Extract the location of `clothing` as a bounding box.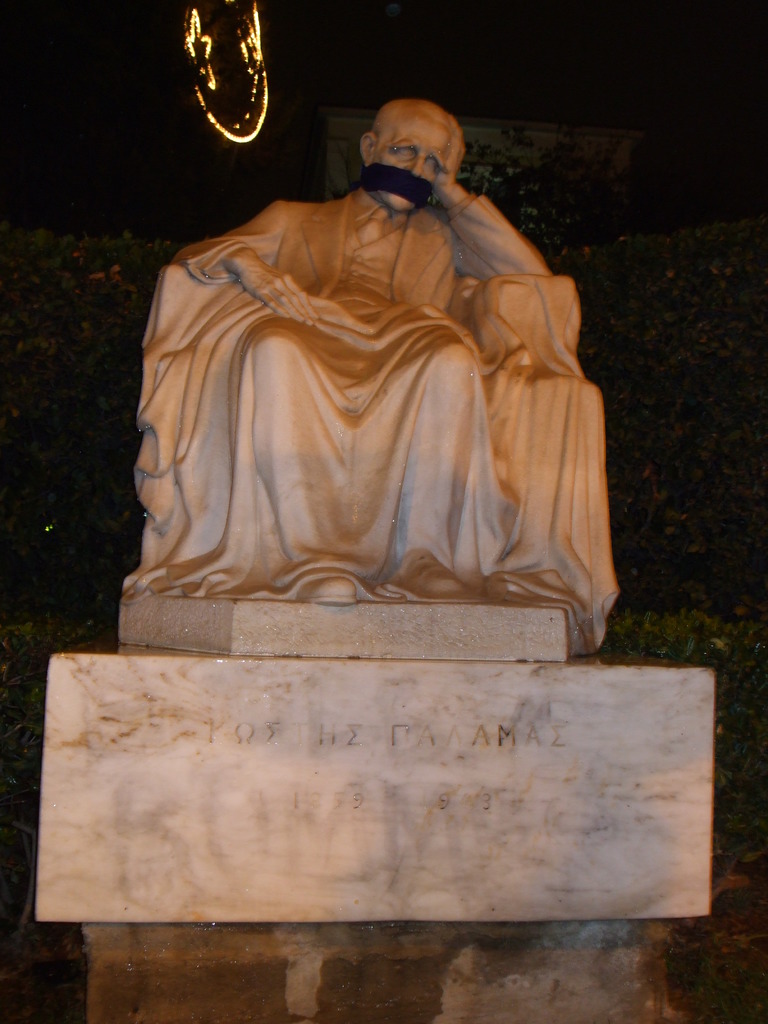
(left=124, top=188, right=623, bottom=657).
